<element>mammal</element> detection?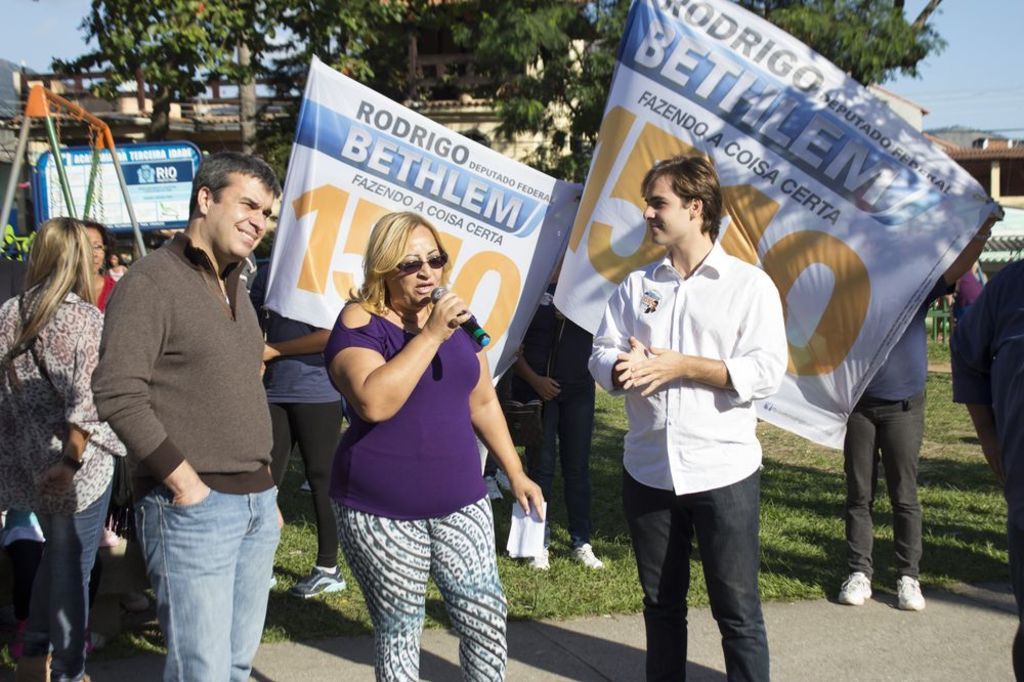
{"x1": 603, "y1": 134, "x2": 807, "y2": 681}
